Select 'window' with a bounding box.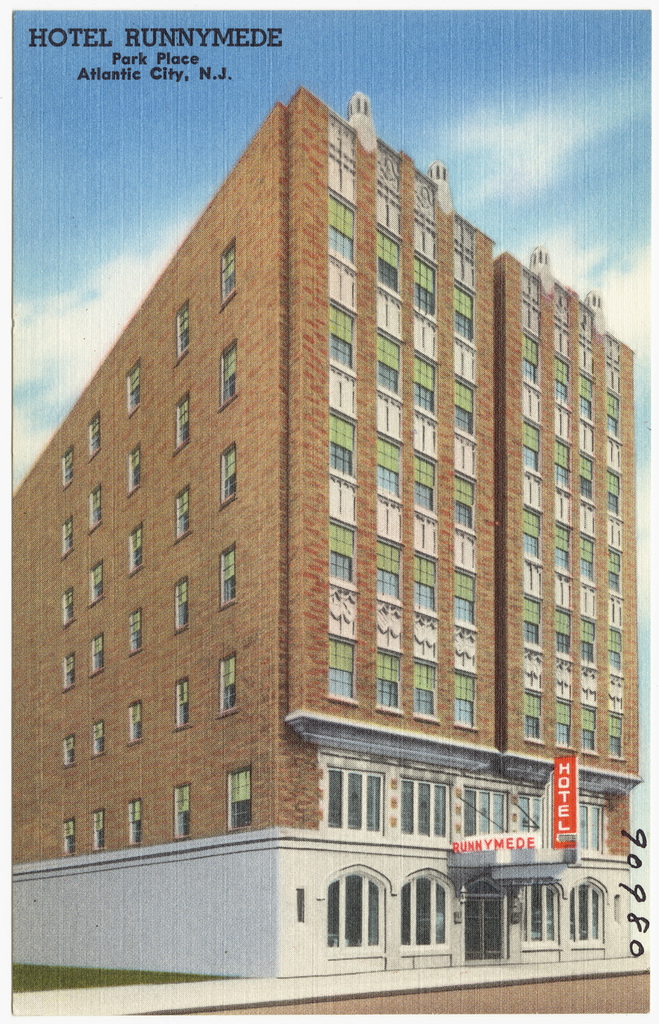
(x1=58, y1=515, x2=74, y2=563).
